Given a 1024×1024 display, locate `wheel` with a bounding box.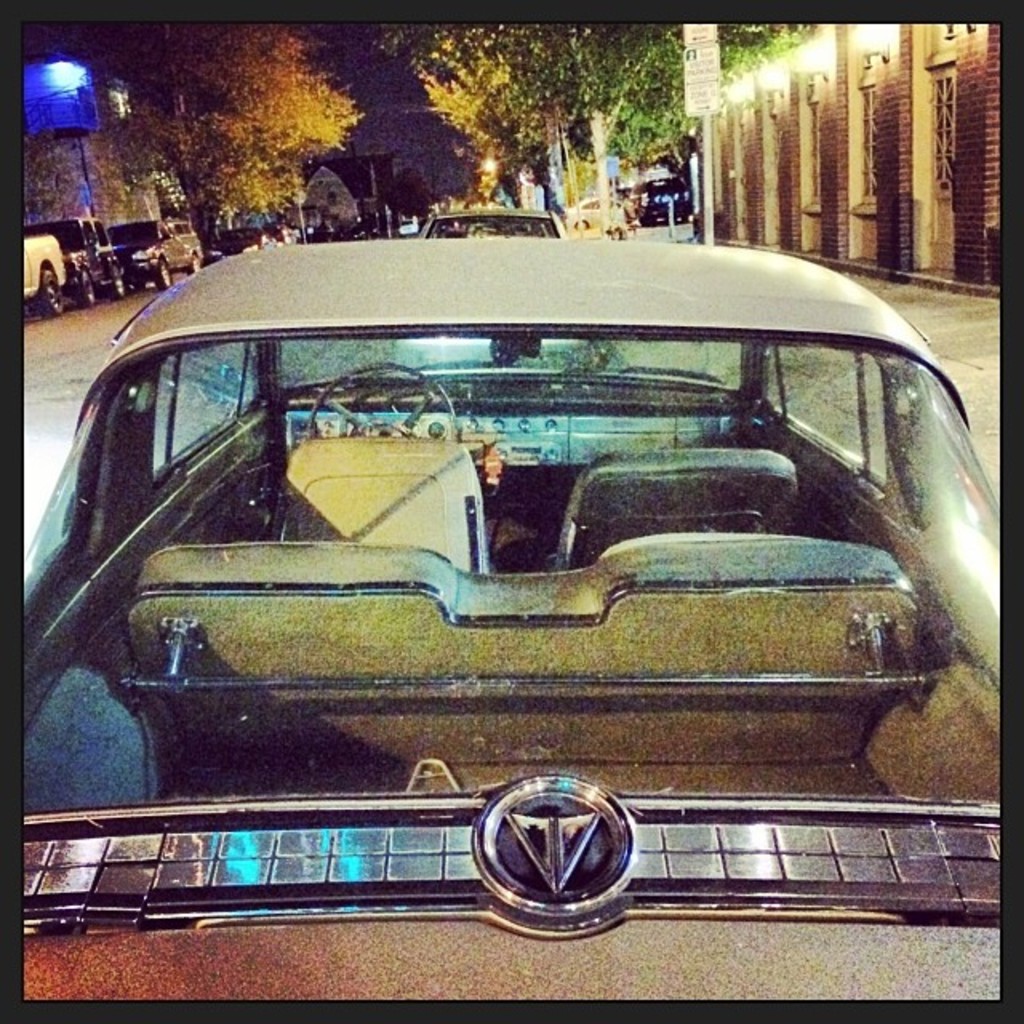
Located: <box>304,360,456,438</box>.
